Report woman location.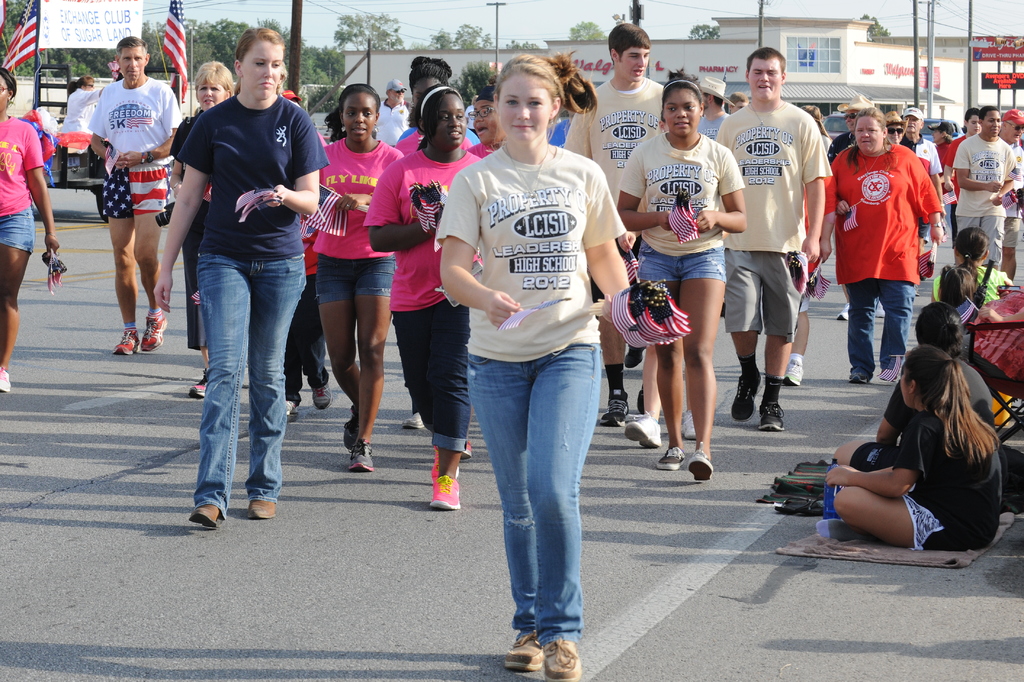
Report: 360:77:485:512.
